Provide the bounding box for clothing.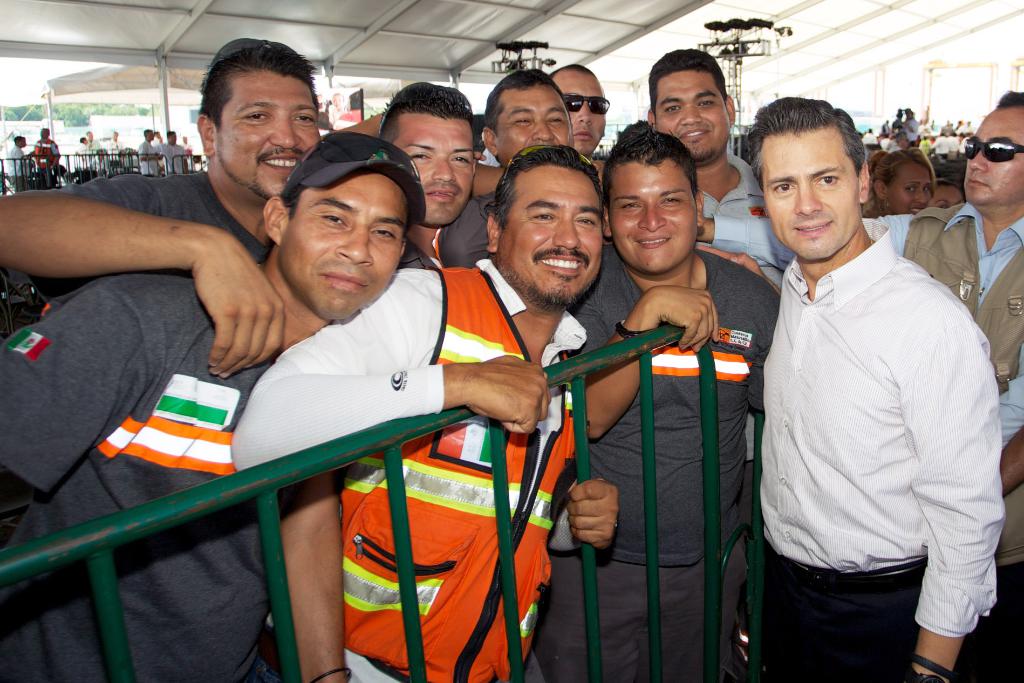
left=147, top=140, right=180, bottom=188.
